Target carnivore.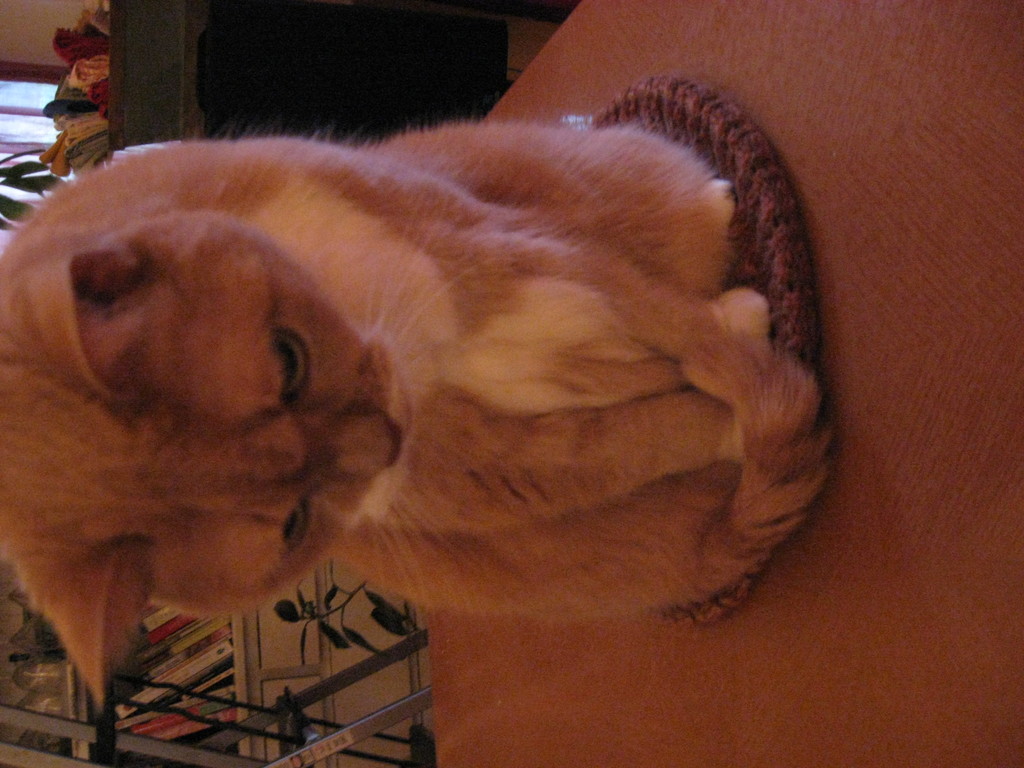
Target region: (0,48,883,707).
